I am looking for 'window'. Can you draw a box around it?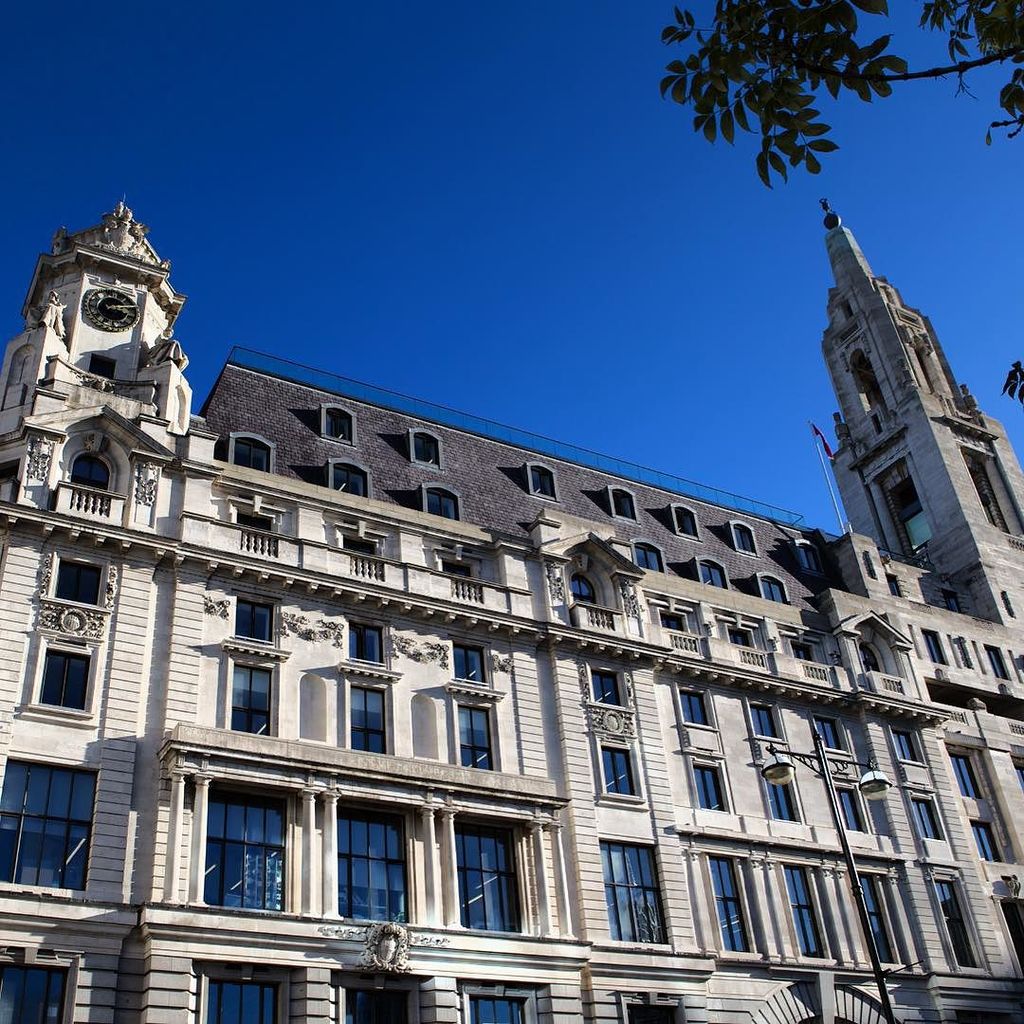
Sure, the bounding box is Rect(412, 430, 436, 465).
